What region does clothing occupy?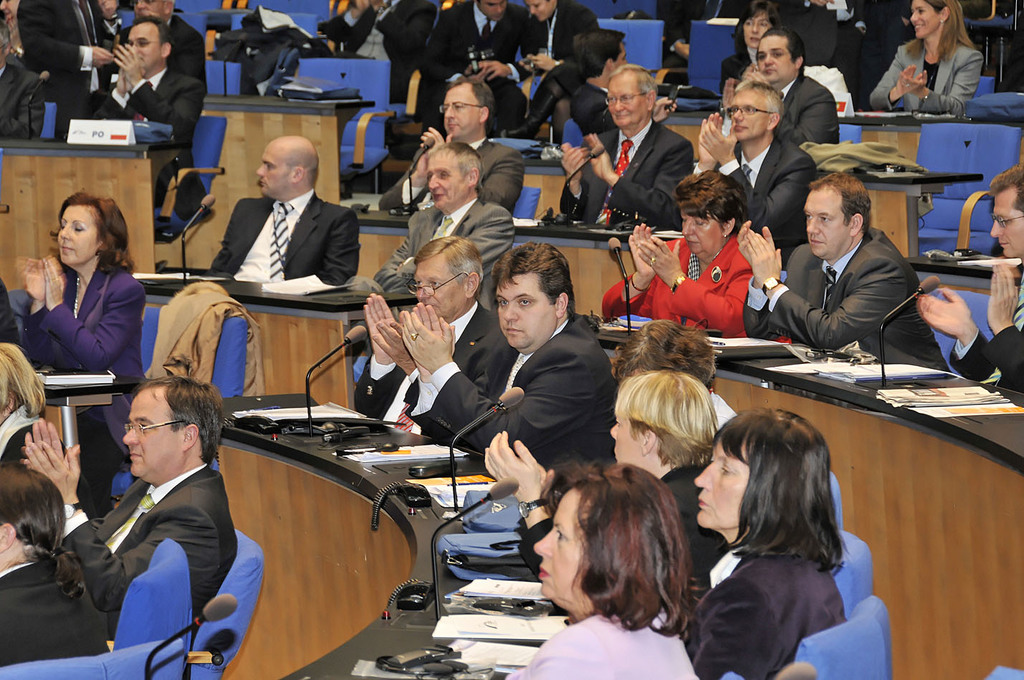
<region>75, 67, 204, 191</region>.
